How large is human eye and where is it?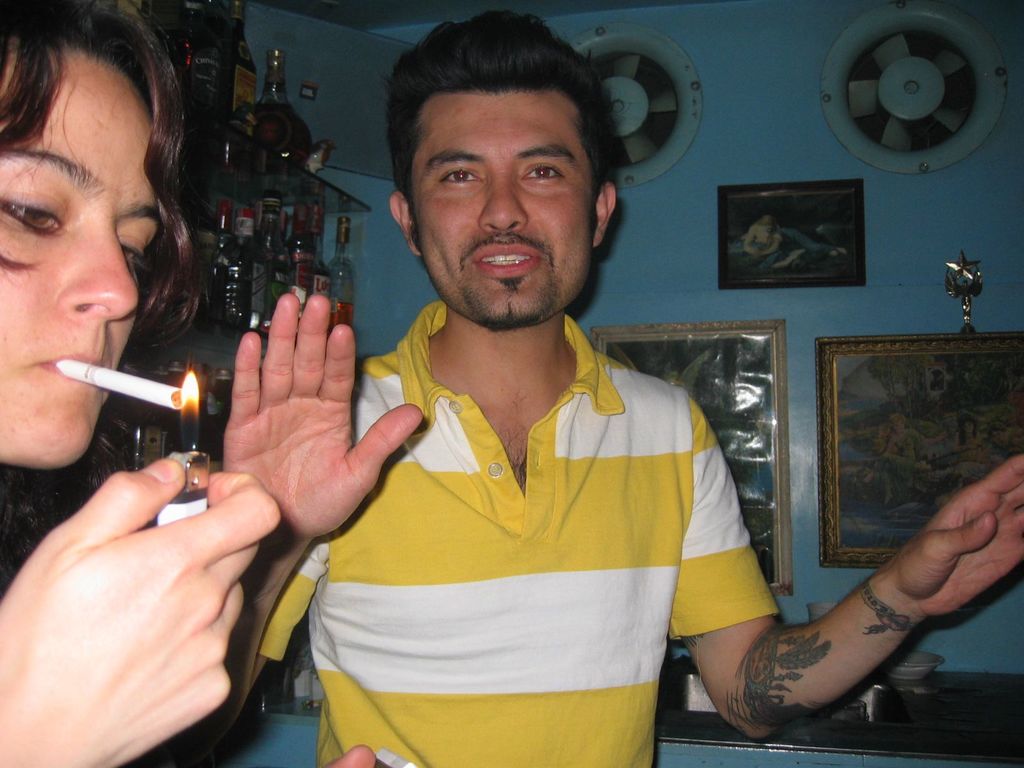
Bounding box: pyautogui.locateOnScreen(0, 184, 68, 253).
